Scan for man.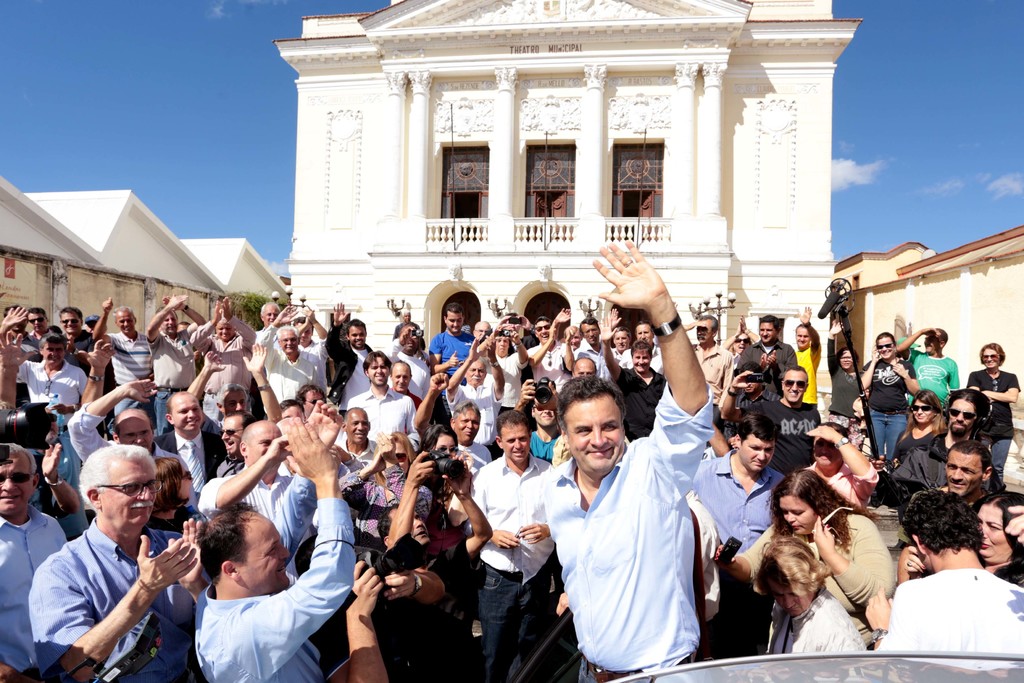
Scan result: region(570, 355, 597, 378).
